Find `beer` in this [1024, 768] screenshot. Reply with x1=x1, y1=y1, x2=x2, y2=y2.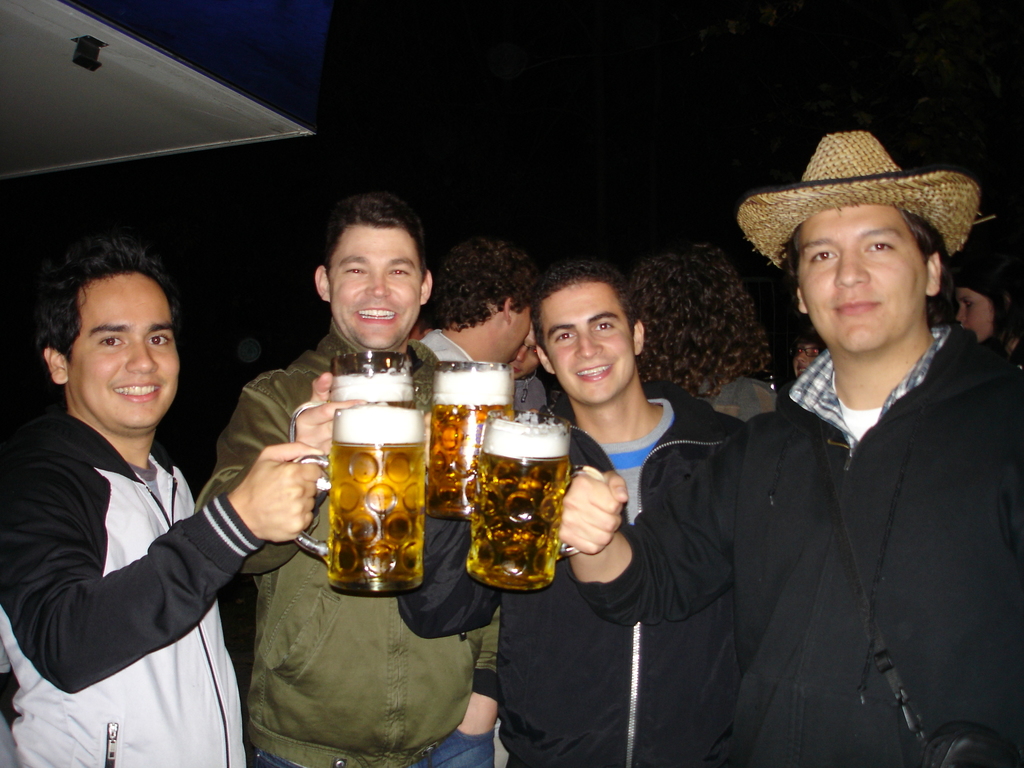
x1=470, y1=426, x2=573, y2=589.
